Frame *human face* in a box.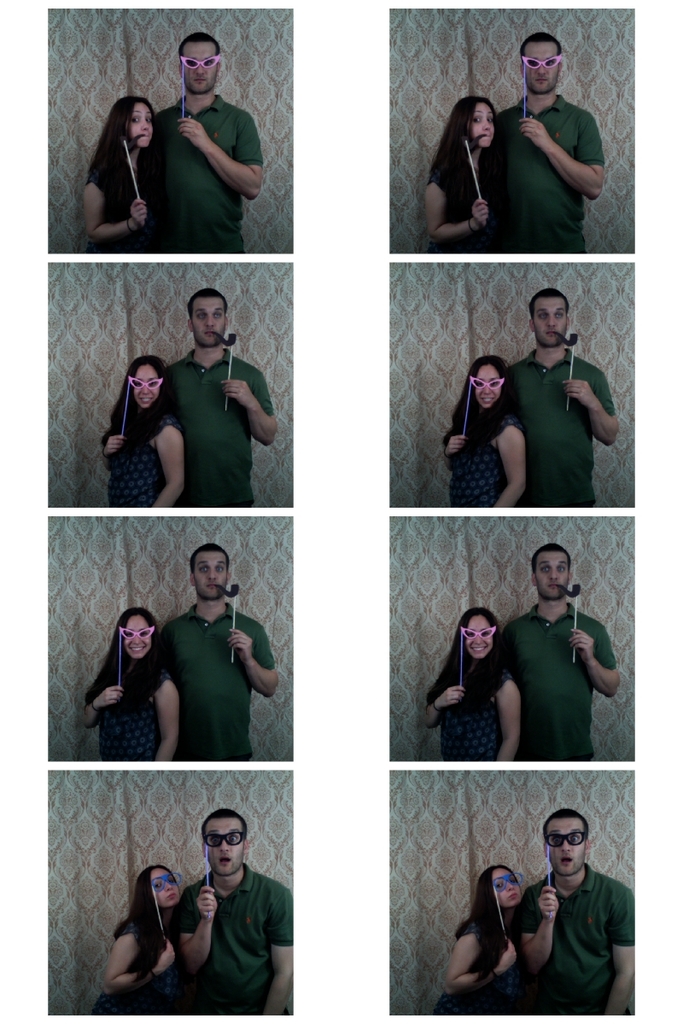
<box>546,815,585,876</box>.
